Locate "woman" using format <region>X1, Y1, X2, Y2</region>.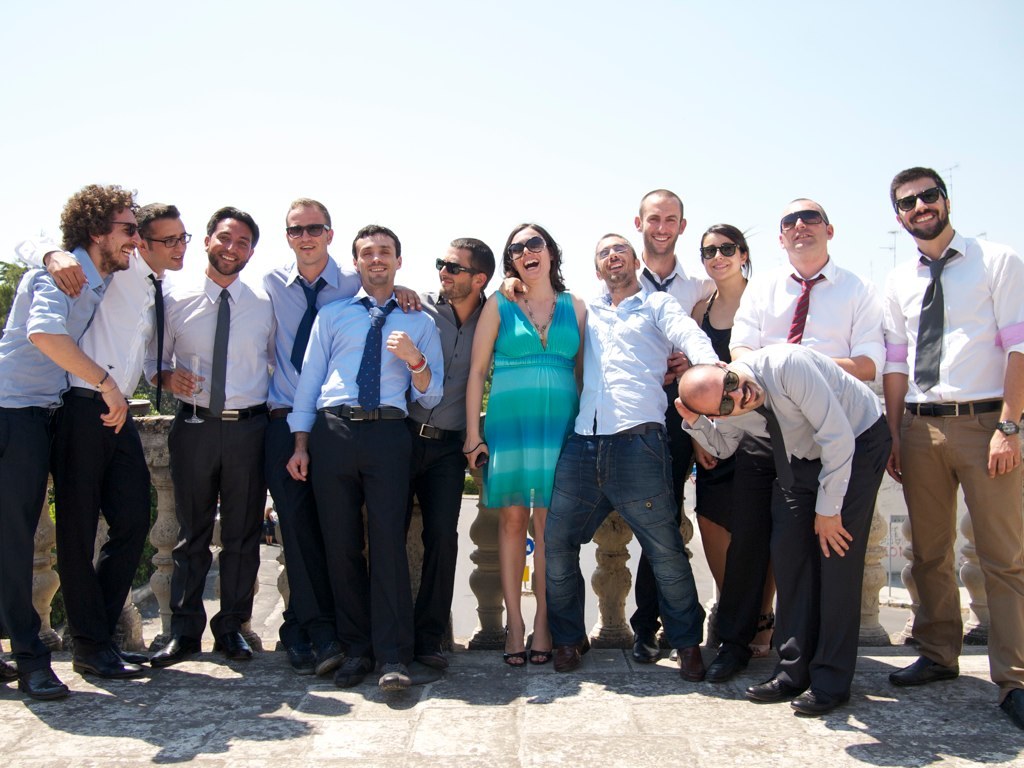
<region>666, 222, 773, 653</region>.
